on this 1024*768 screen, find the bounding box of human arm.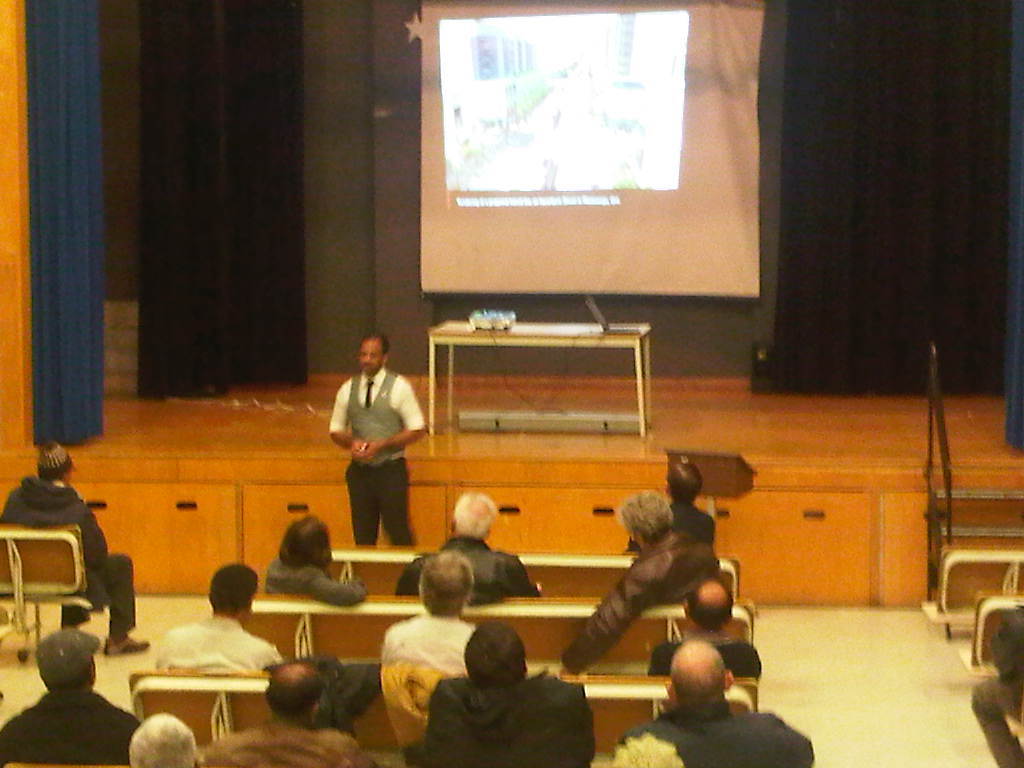
Bounding box: {"left": 426, "top": 678, "right": 462, "bottom": 767}.
